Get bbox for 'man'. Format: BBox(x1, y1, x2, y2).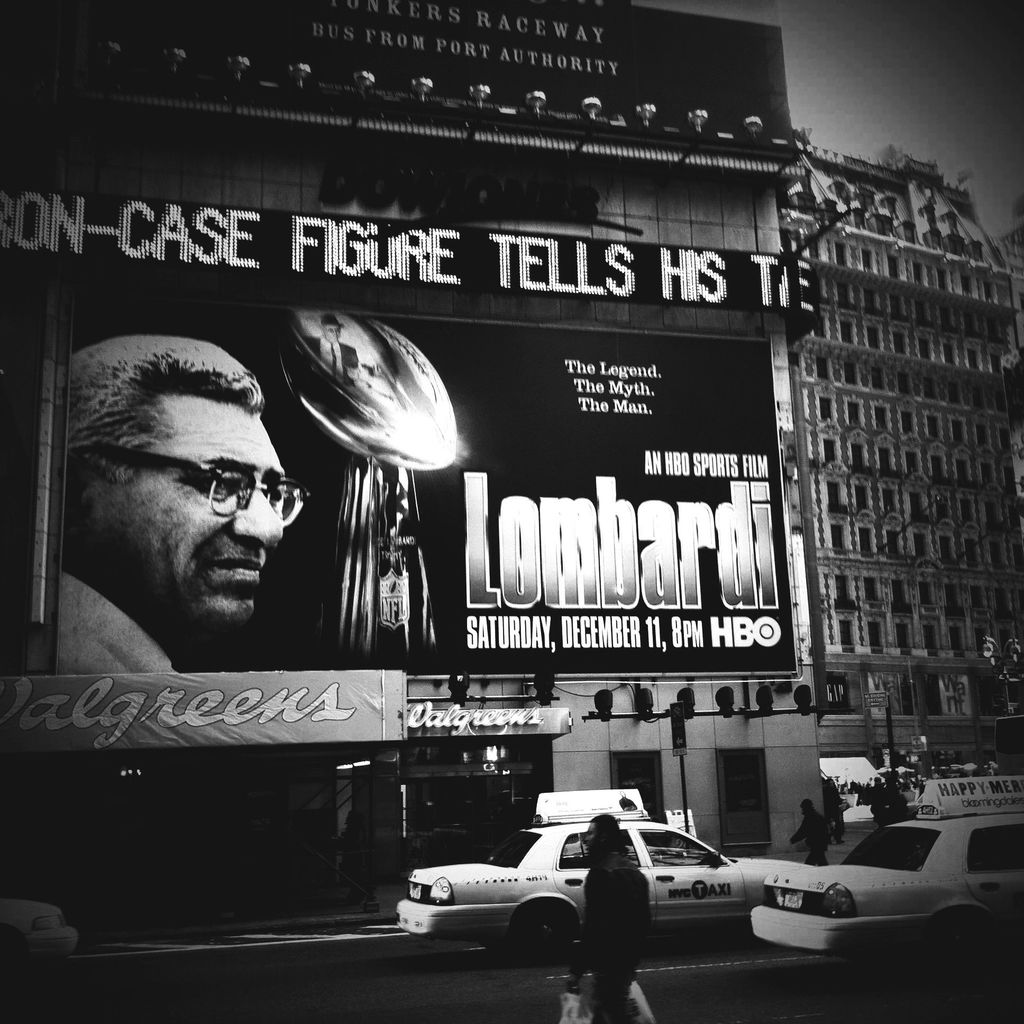
BBox(13, 342, 385, 772).
